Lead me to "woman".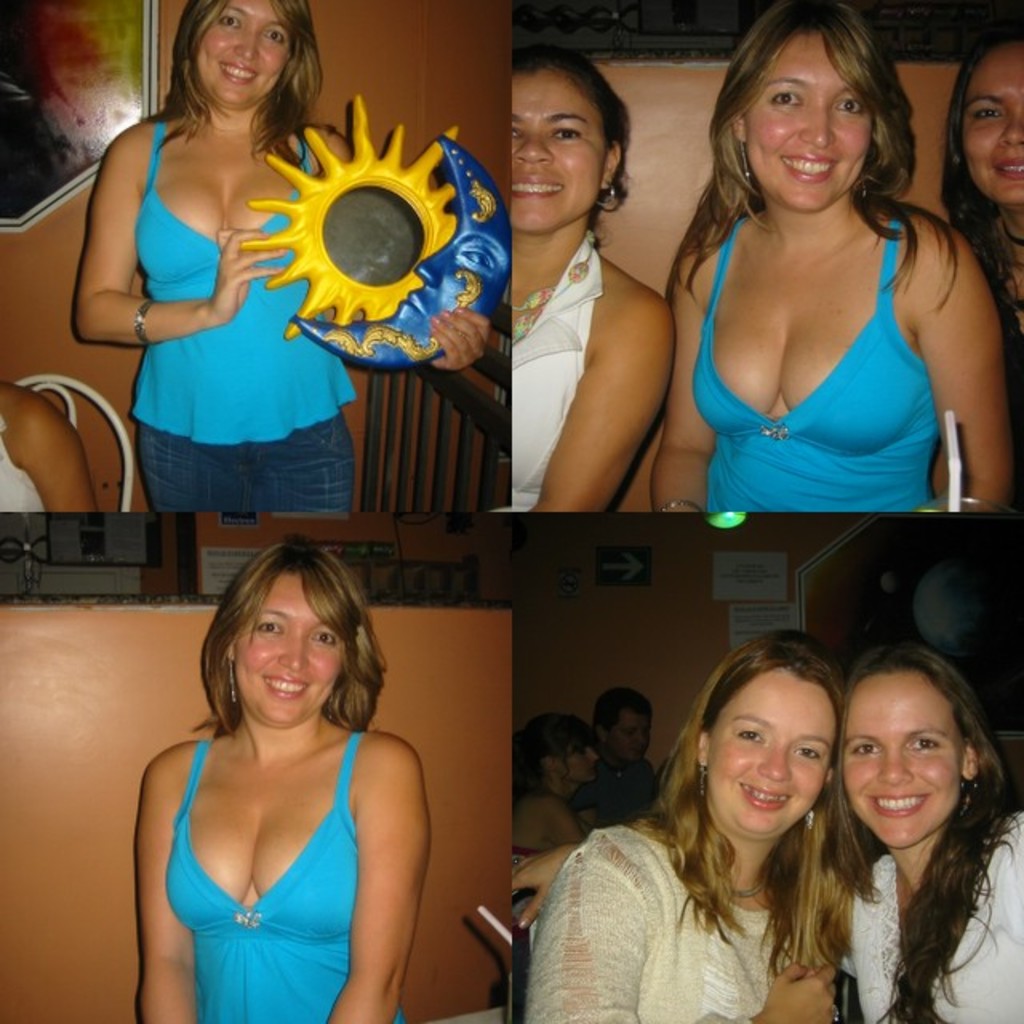
Lead to box(826, 640, 1022, 1022).
